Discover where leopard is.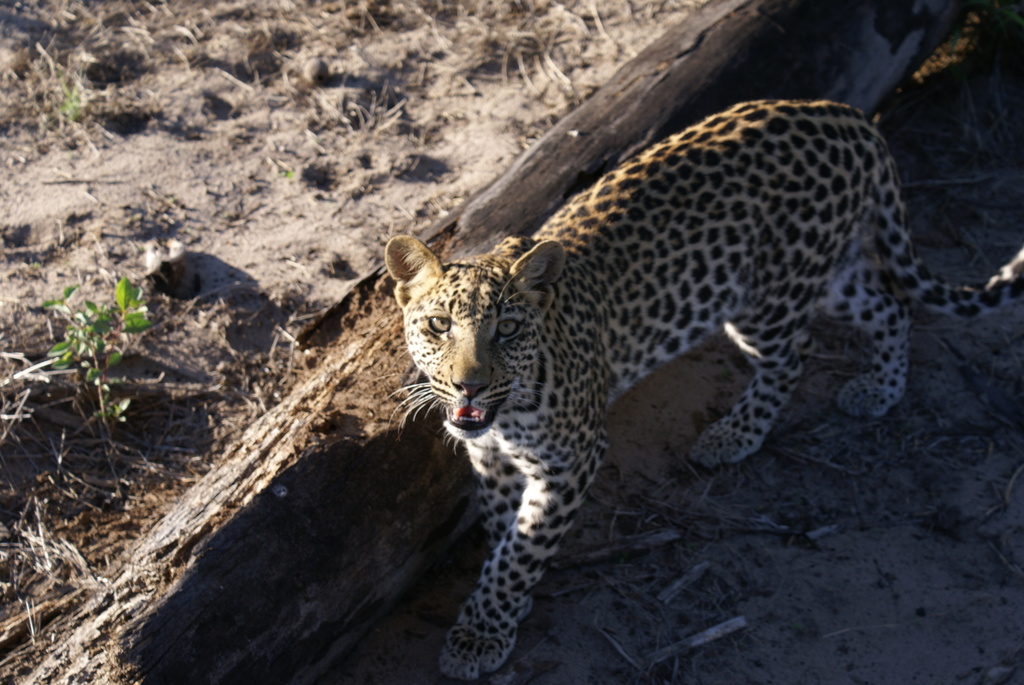
Discovered at 376,103,1023,681.
